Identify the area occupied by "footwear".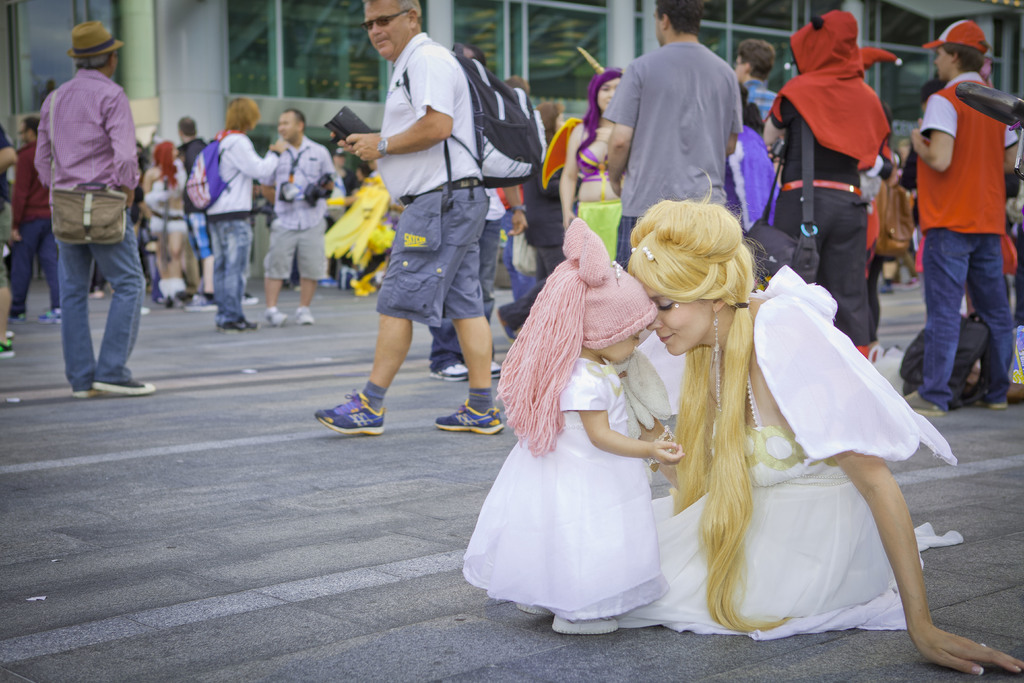
Area: crop(216, 317, 230, 331).
